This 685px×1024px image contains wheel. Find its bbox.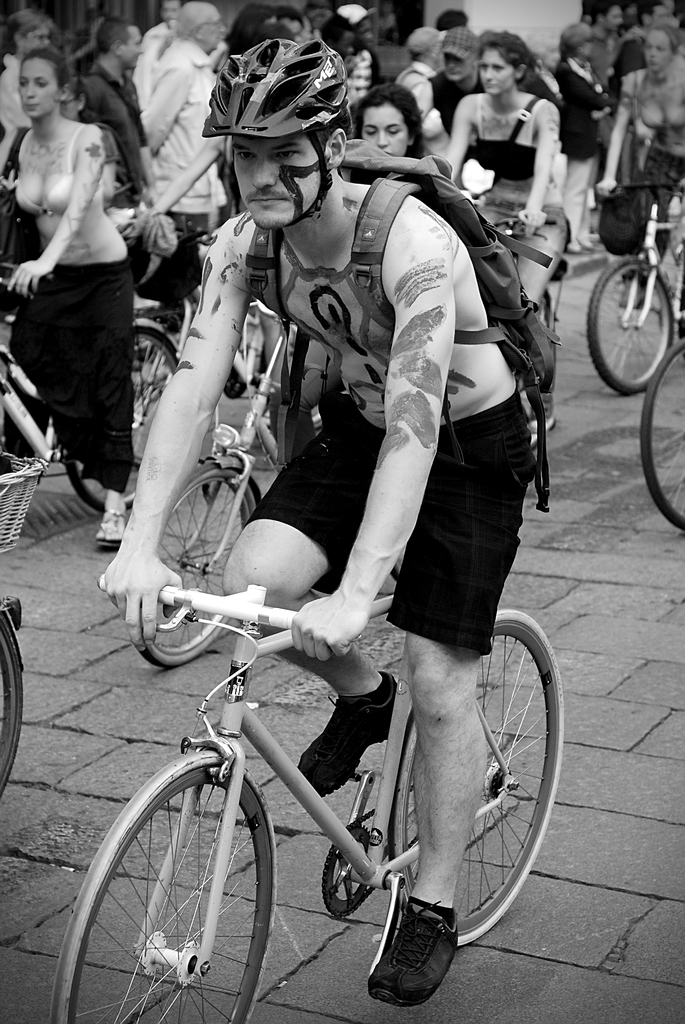
l=0, t=607, r=24, b=804.
